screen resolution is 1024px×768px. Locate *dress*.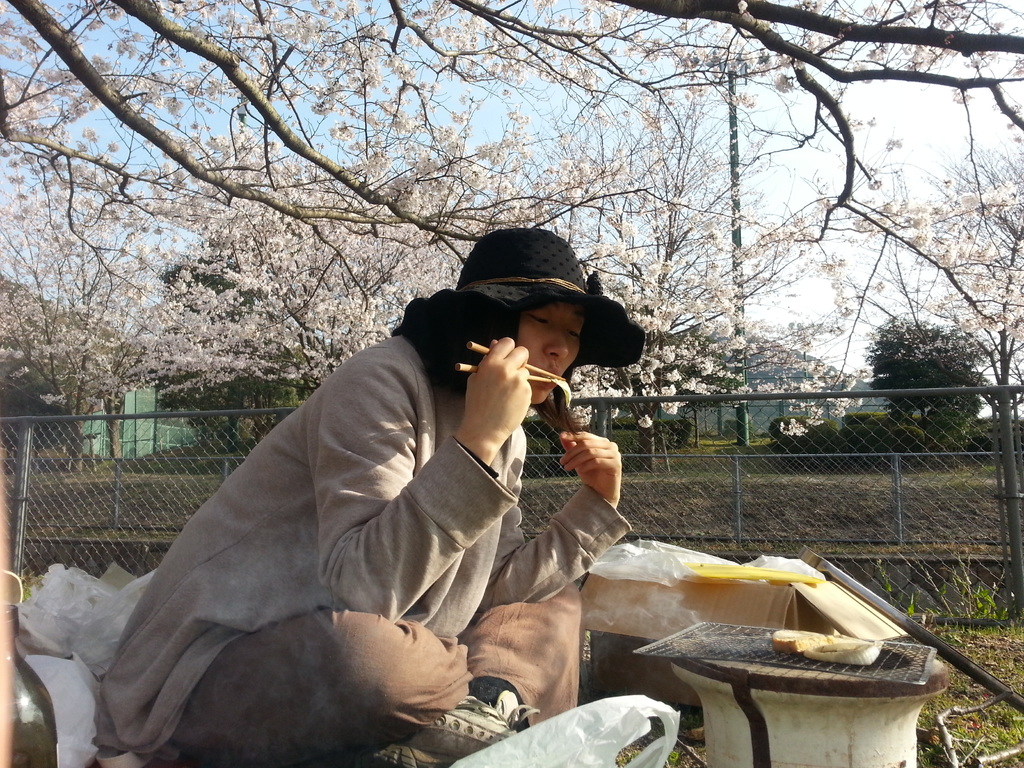
crop(98, 335, 636, 767).
